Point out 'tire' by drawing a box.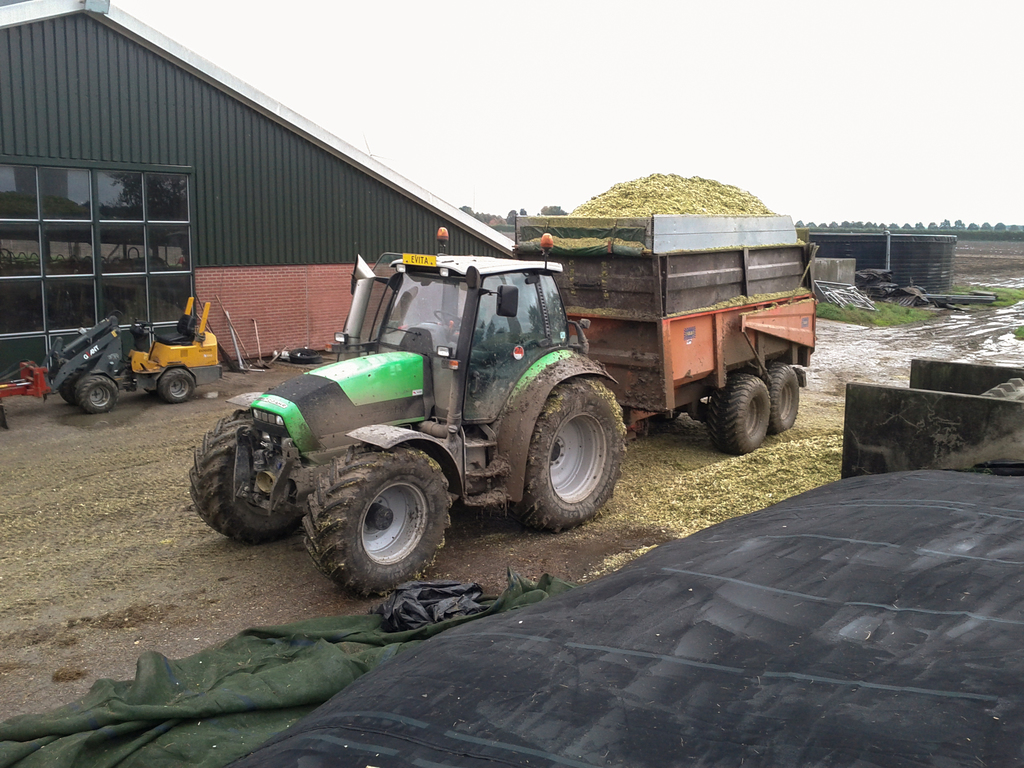
306,440,454,604.
